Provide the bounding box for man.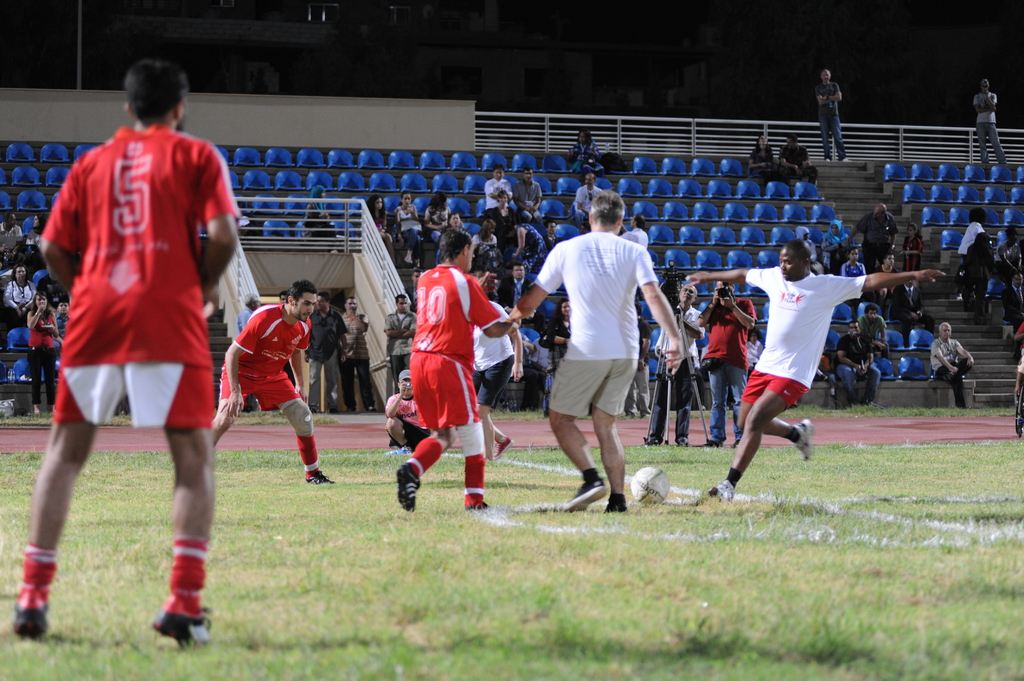
bbox(303, 289, 348, 414).
